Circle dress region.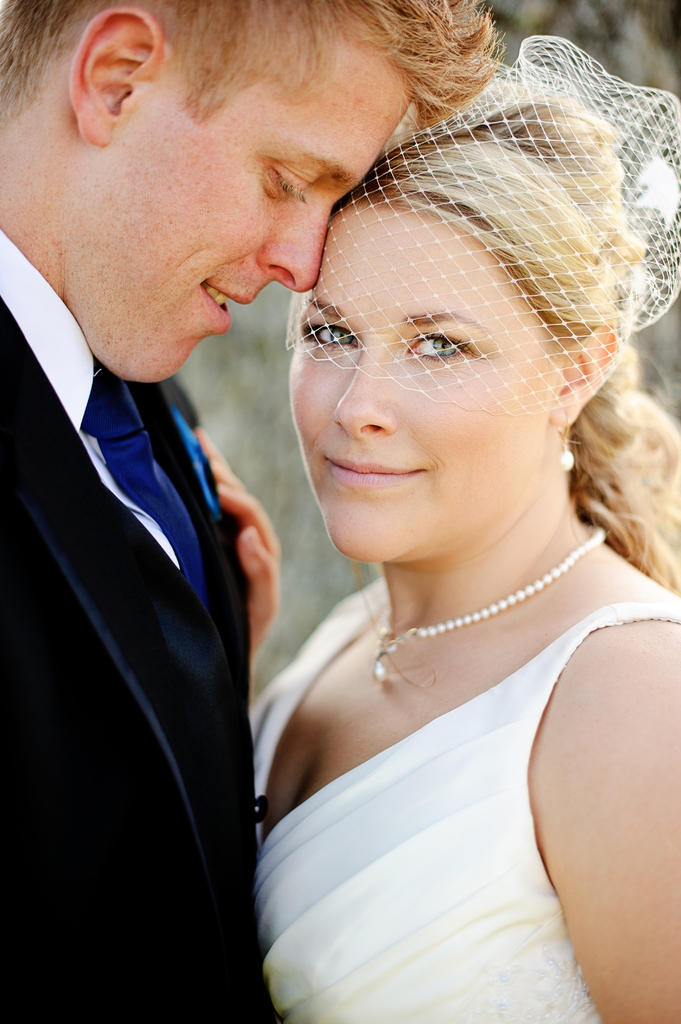
Region: x1=247 y1=574 x2=680 y2=1023.
